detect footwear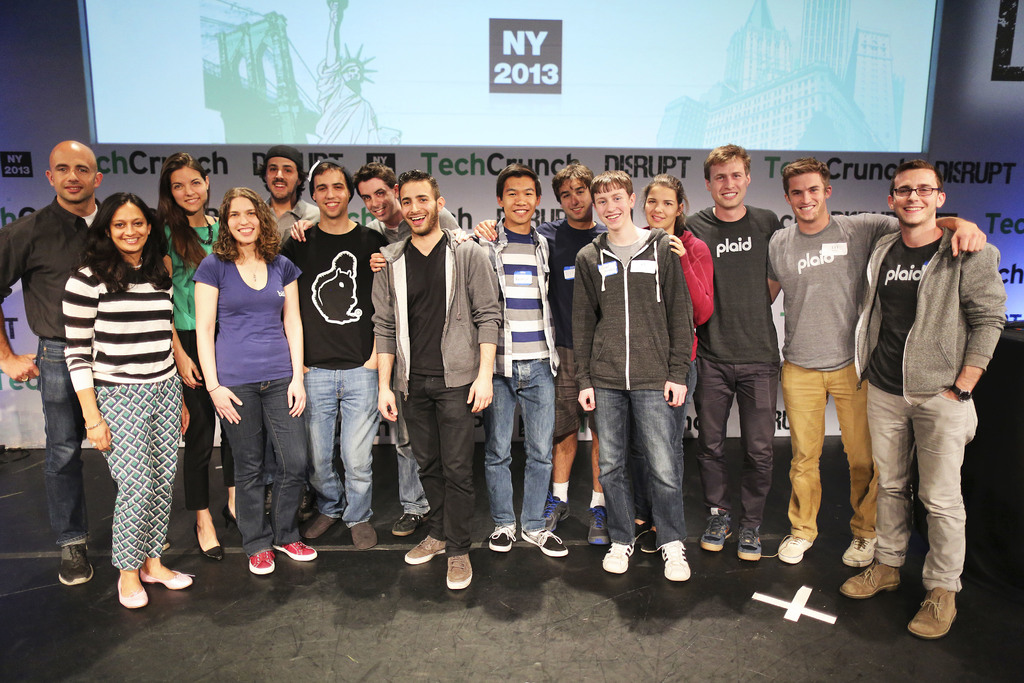
detection(102, 556, 181, 612)
